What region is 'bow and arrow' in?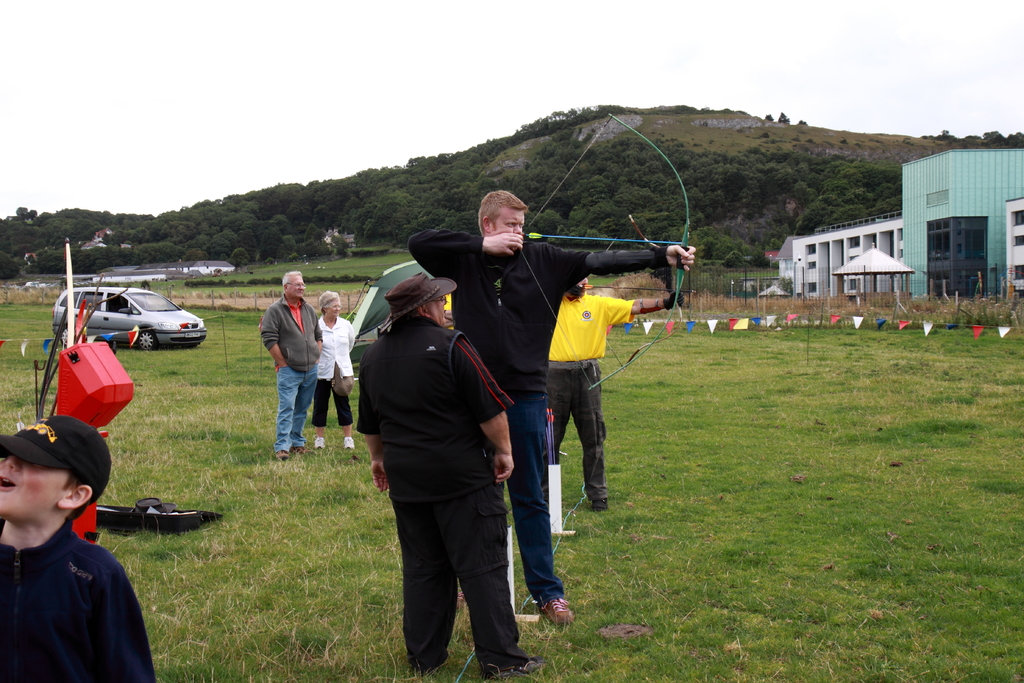
box=[518, 113, 694, 388].
